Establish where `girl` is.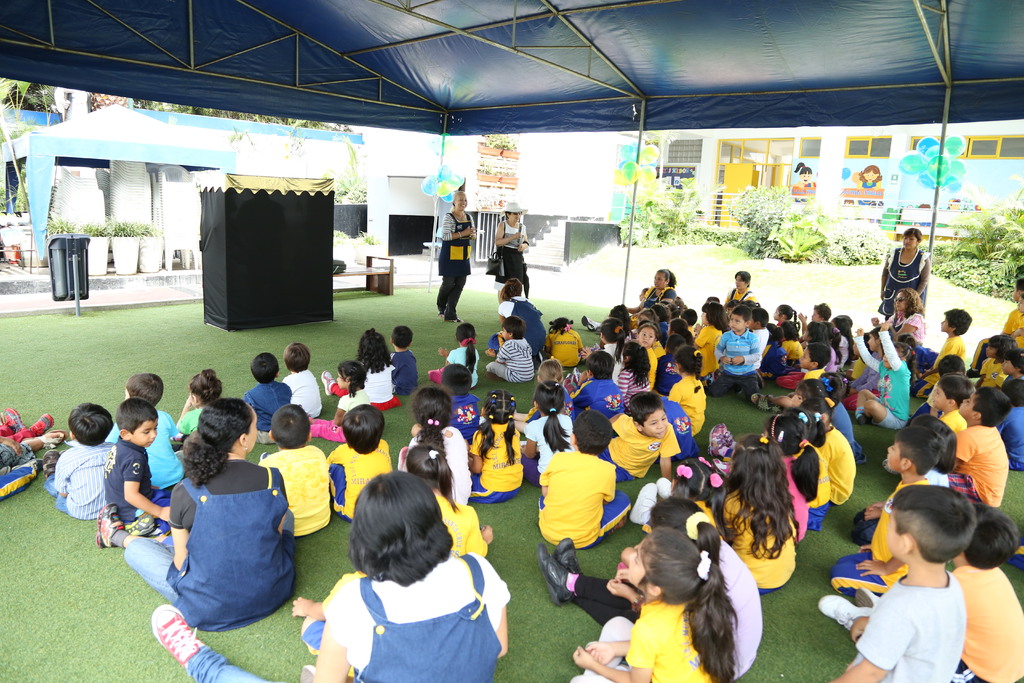
Established at {"left": 637, "top": 324, "right": 659, "bottom": 386}.
